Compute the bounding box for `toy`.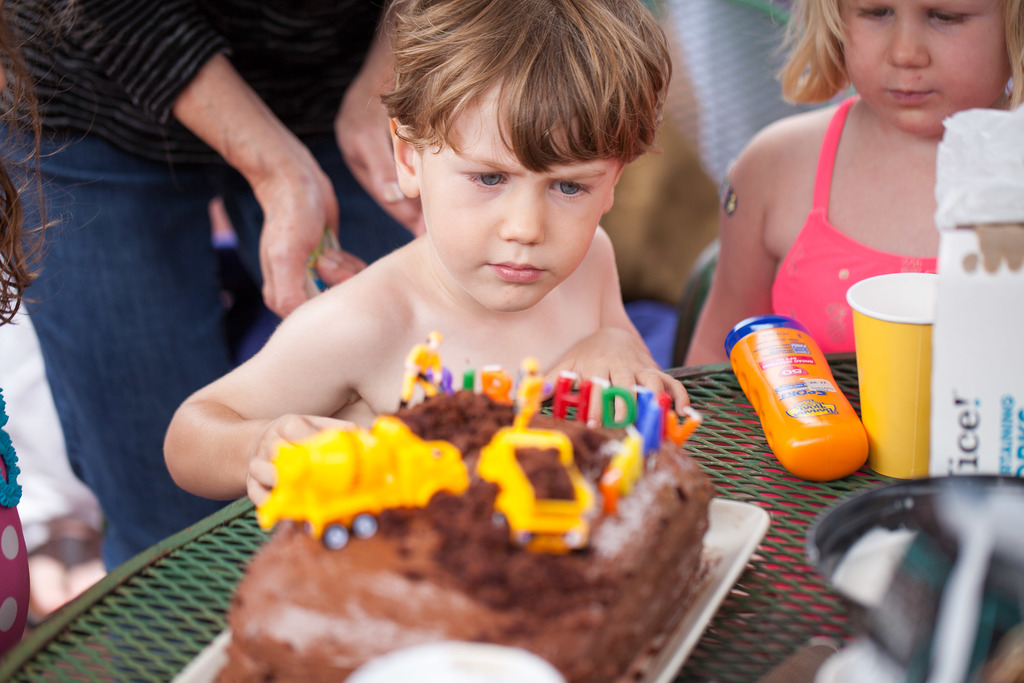
bbox(619, 382, 661, 456).
